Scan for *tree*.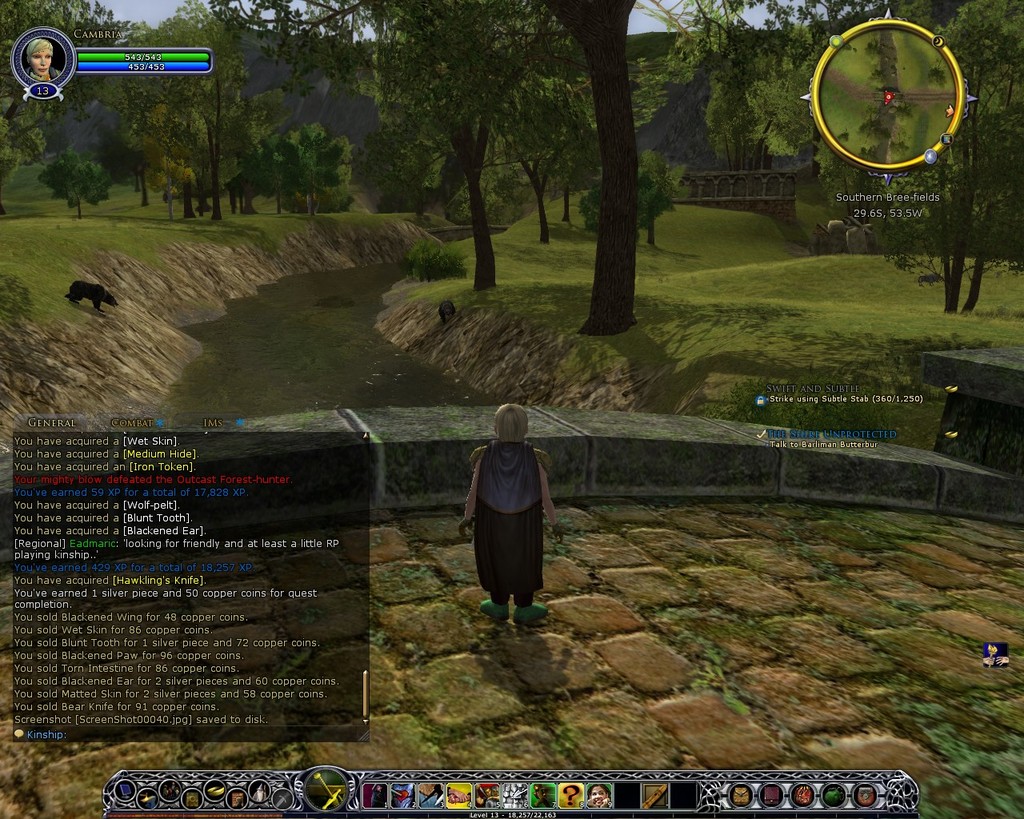
Scan result: pyautogui.locateOnScreen(228, 122, 258, 218).
